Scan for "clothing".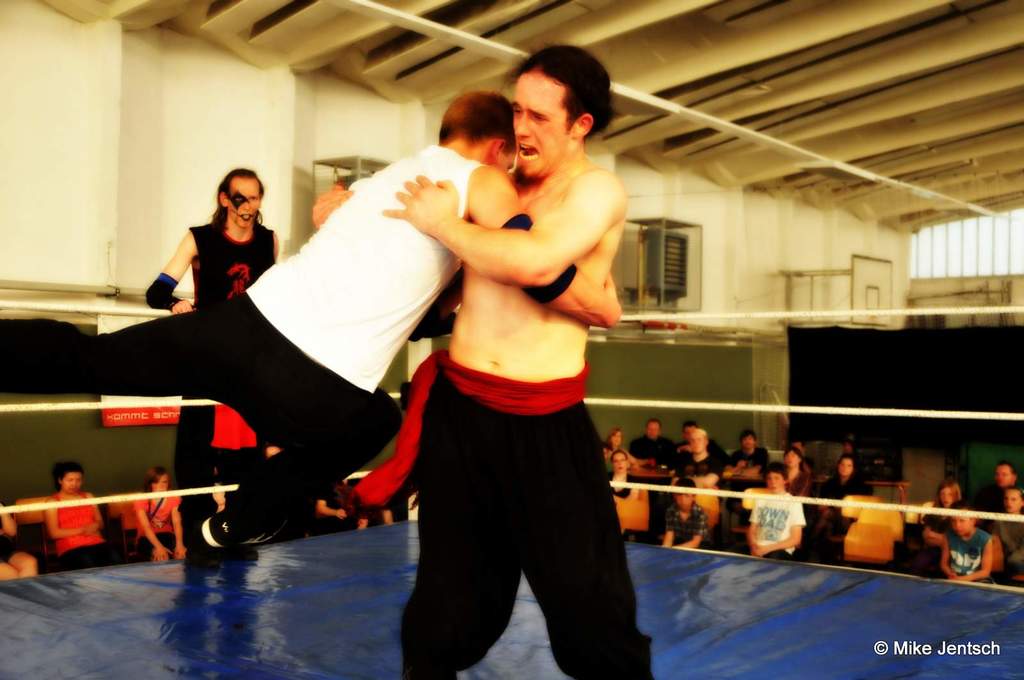
Scan result: bbox(164, 220, 274, 553).
